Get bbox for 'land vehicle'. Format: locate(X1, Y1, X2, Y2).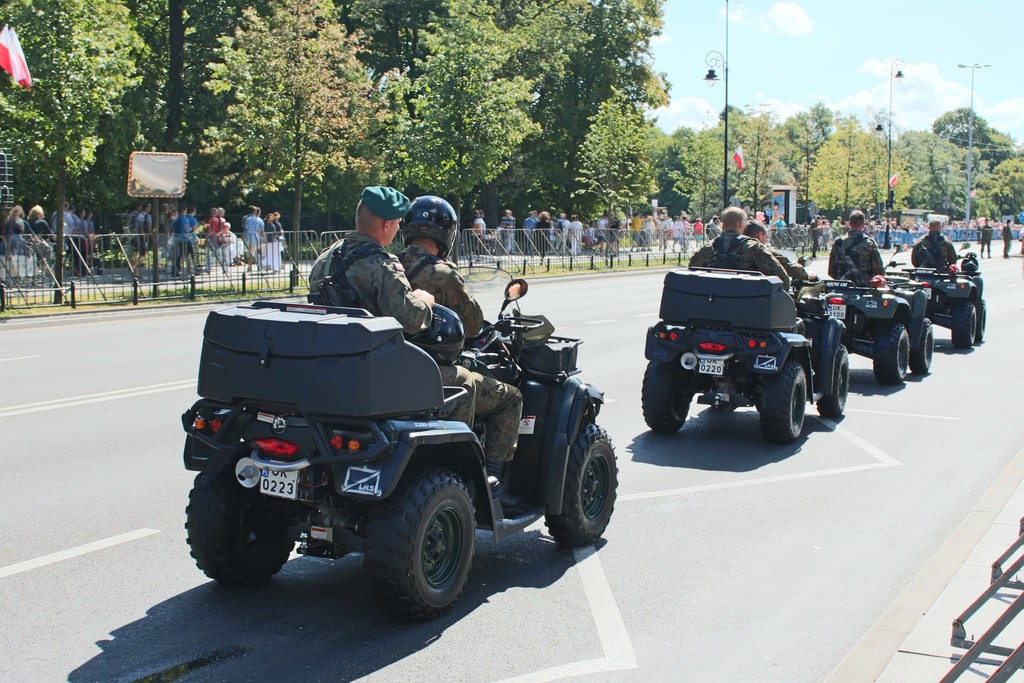
locate(815, 237, 934, 384).
